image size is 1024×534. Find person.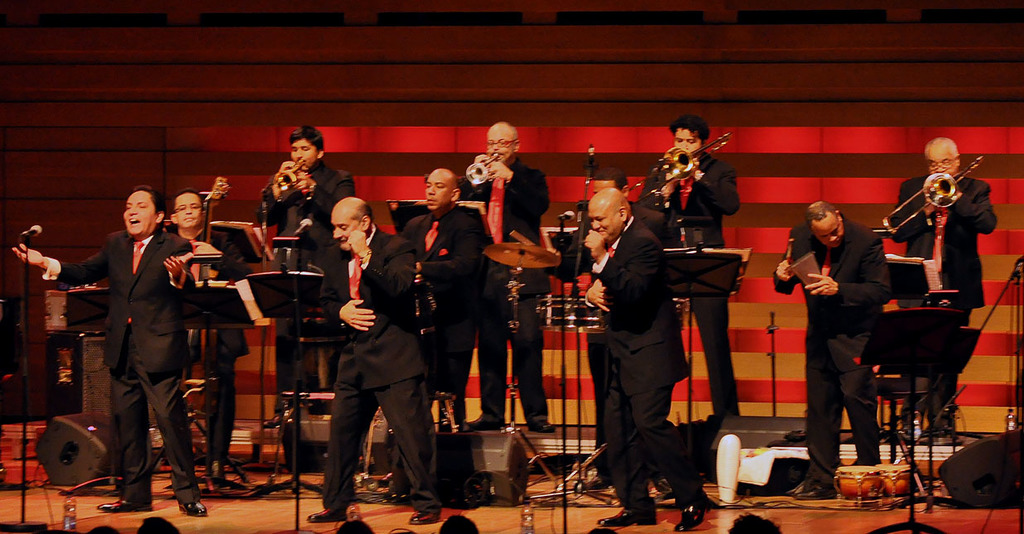
pyautogui.locateOnScreen(4, 180, 209, 514).
